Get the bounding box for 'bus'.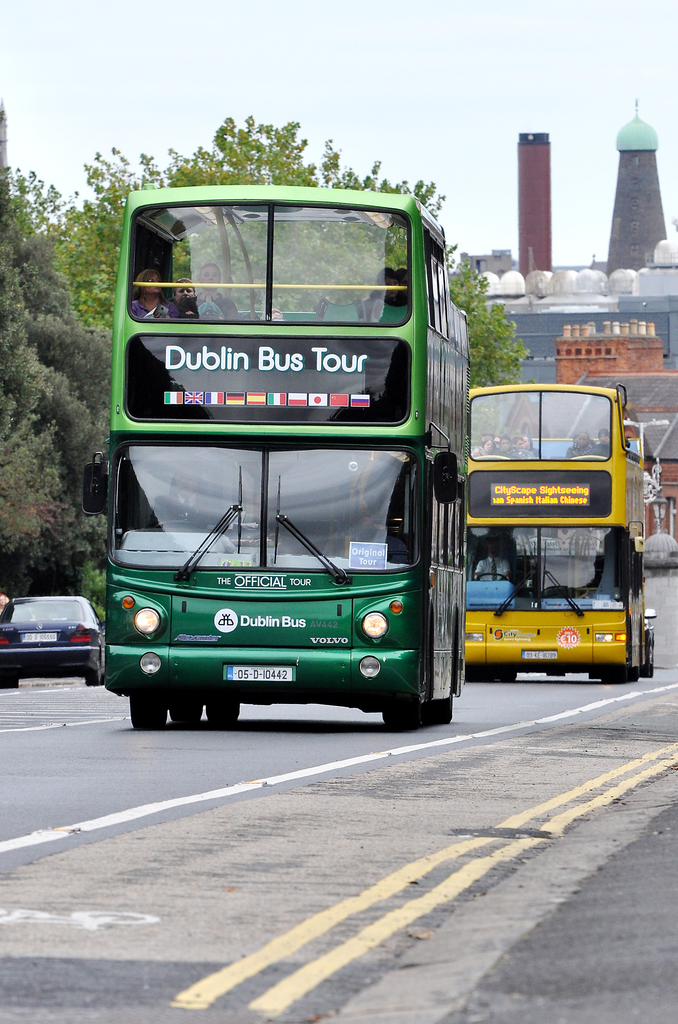
<region>464, 383, 647, 680</region>.
